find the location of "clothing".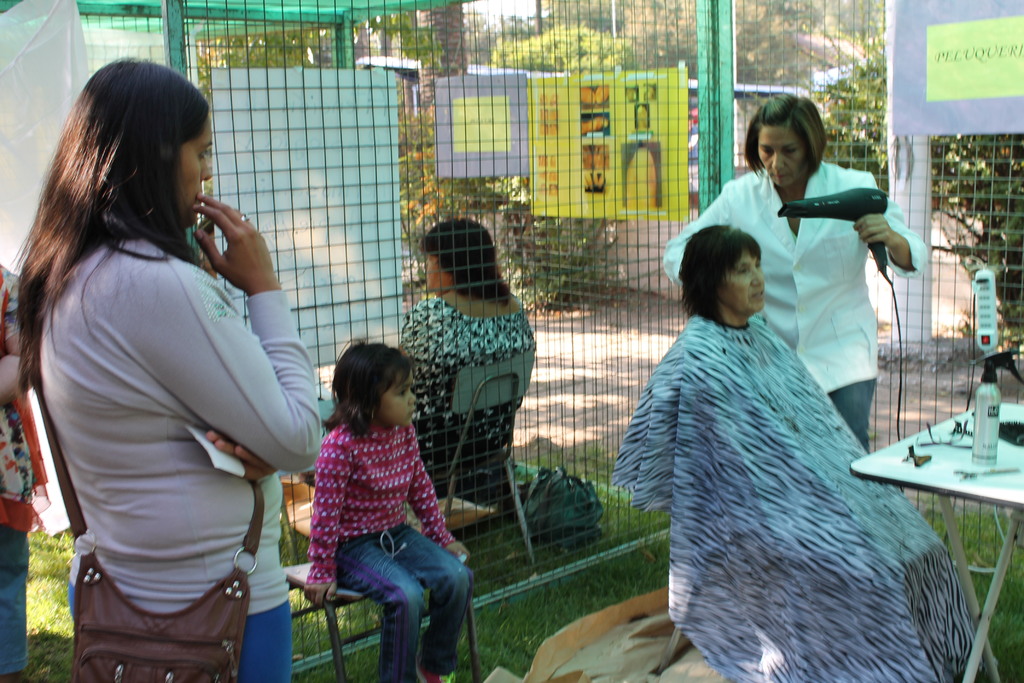
Location: 33/240/322/682.
